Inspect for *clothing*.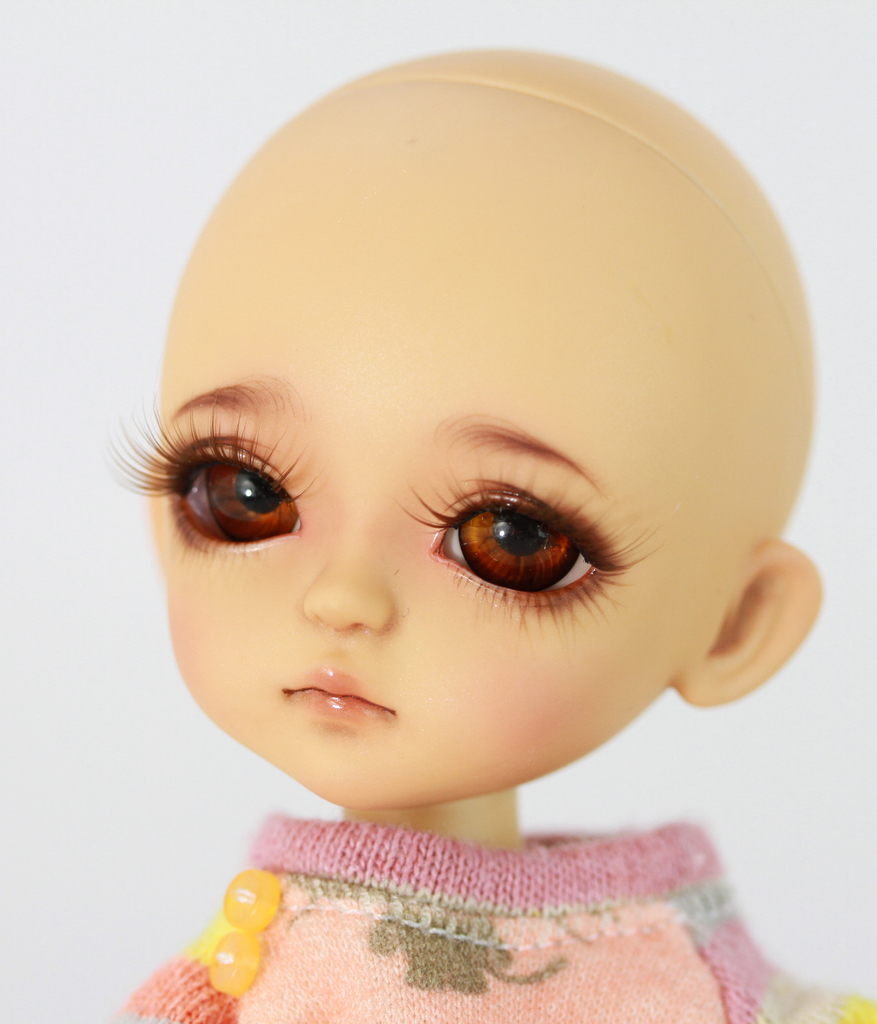
Inspection: detection(91, 793, 807, 997).
